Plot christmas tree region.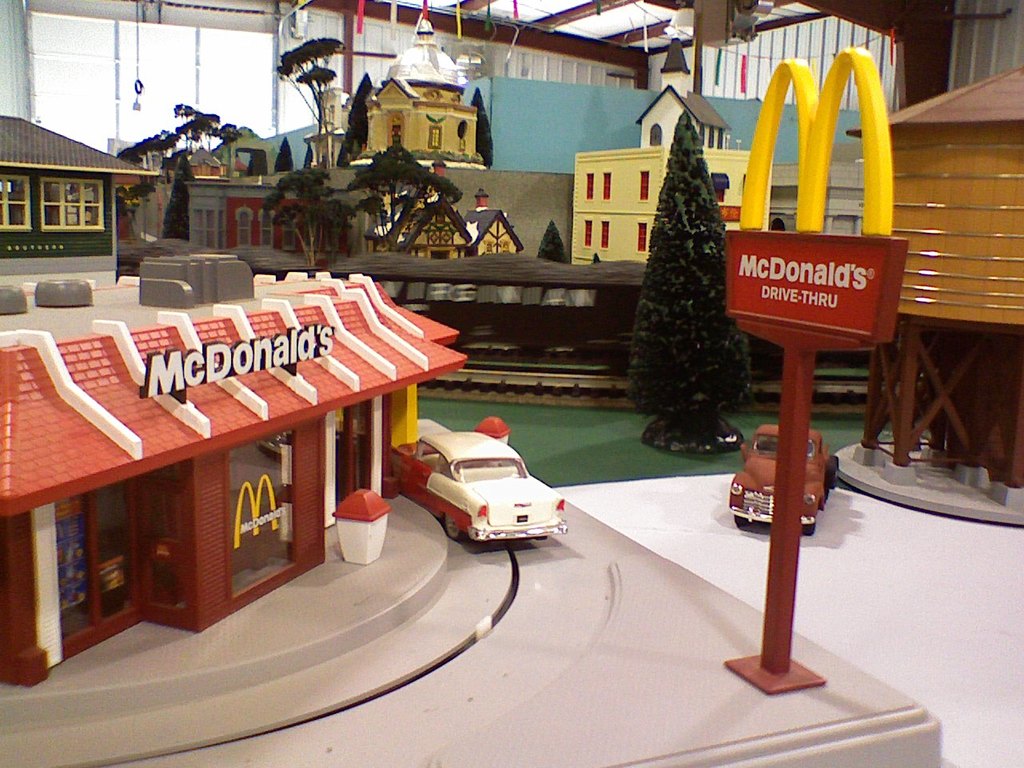
Plotted at left=343, top=69, right=373, bottom=145.
